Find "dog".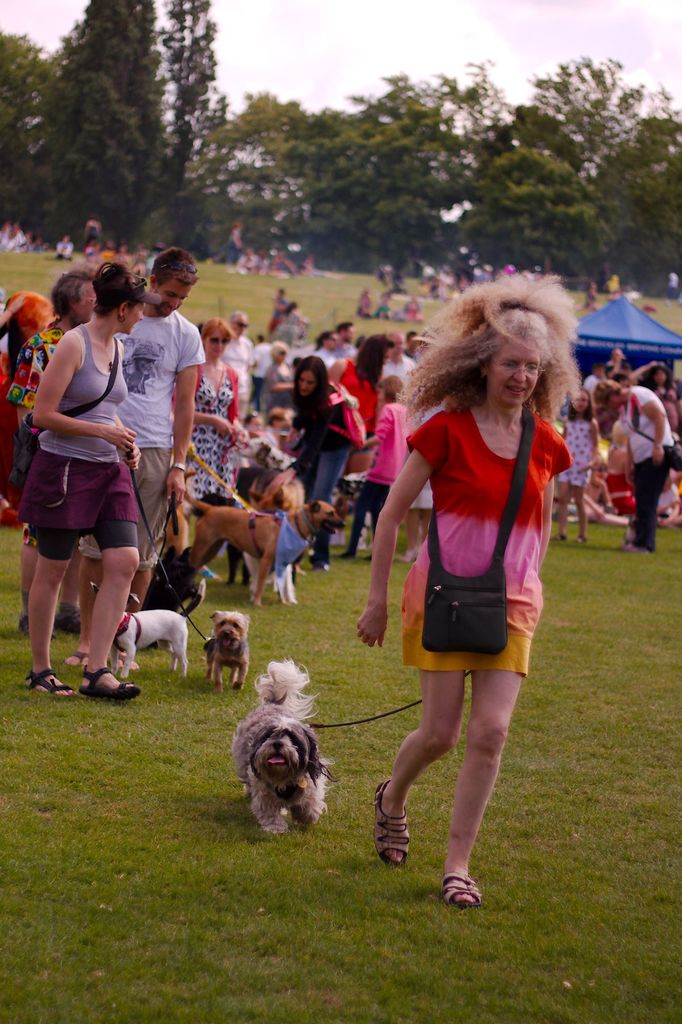
(230,465,301,582).
